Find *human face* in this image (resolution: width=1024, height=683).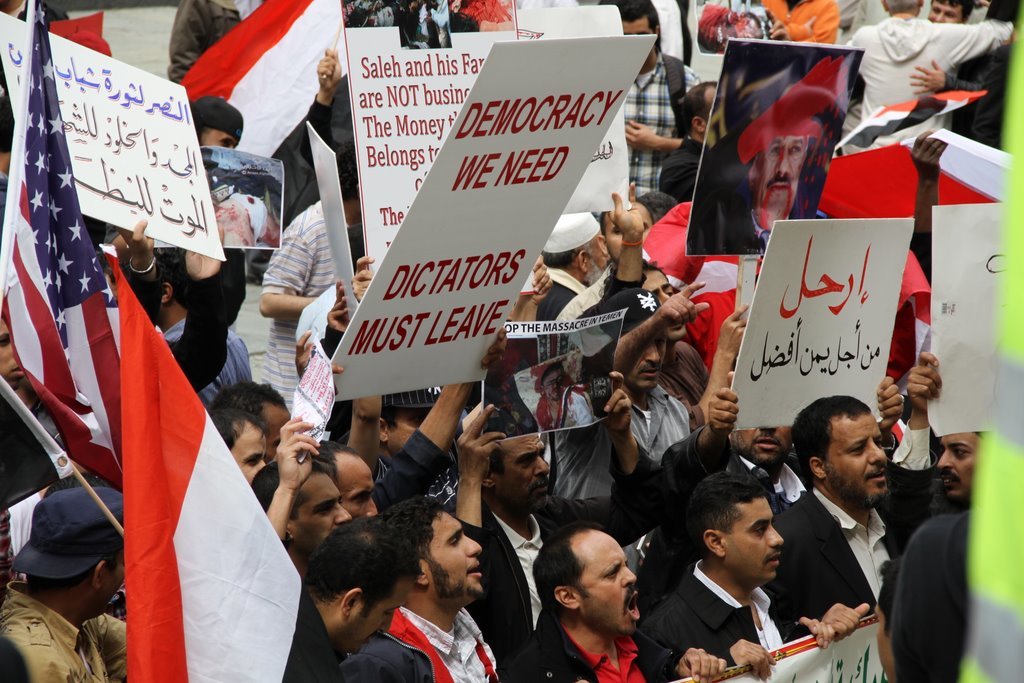
box(101, 557, 122, 613).
